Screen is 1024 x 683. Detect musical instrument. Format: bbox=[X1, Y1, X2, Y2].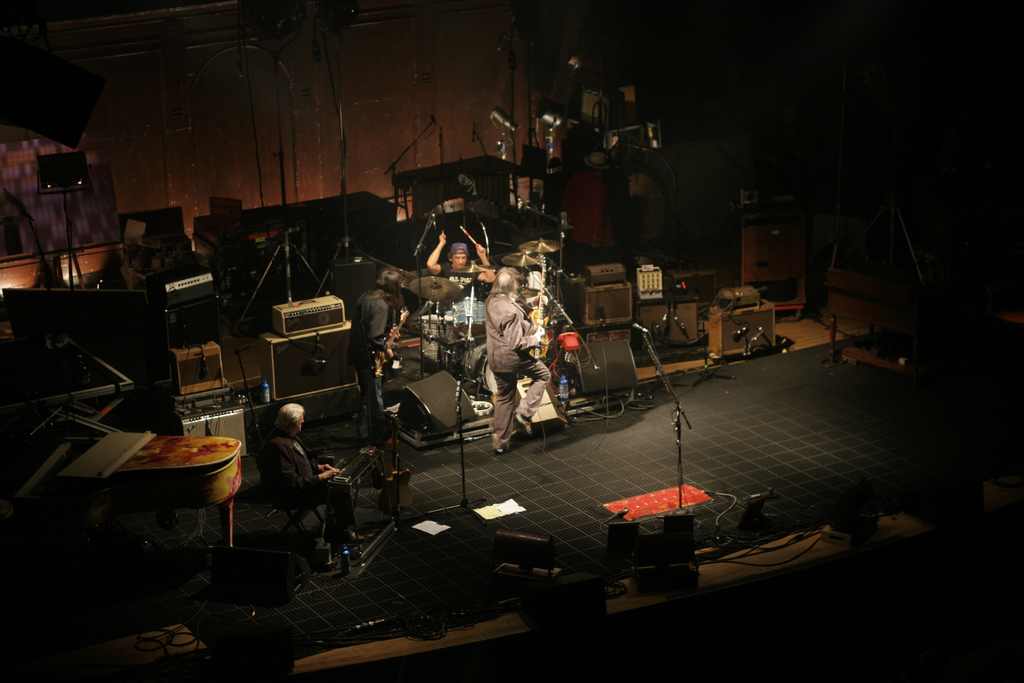
bbox=[408, 309, 455, 336].
